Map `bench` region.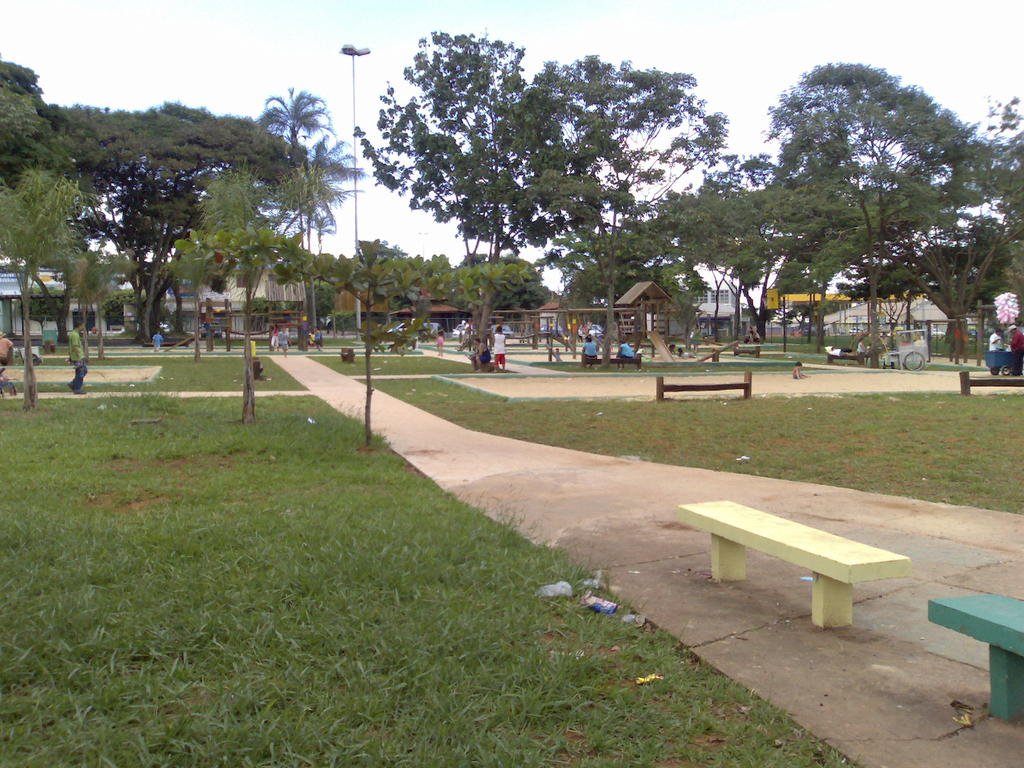
Mapped to {"left": 822, "top": 349, "right": 866, "bottom": 366}.
